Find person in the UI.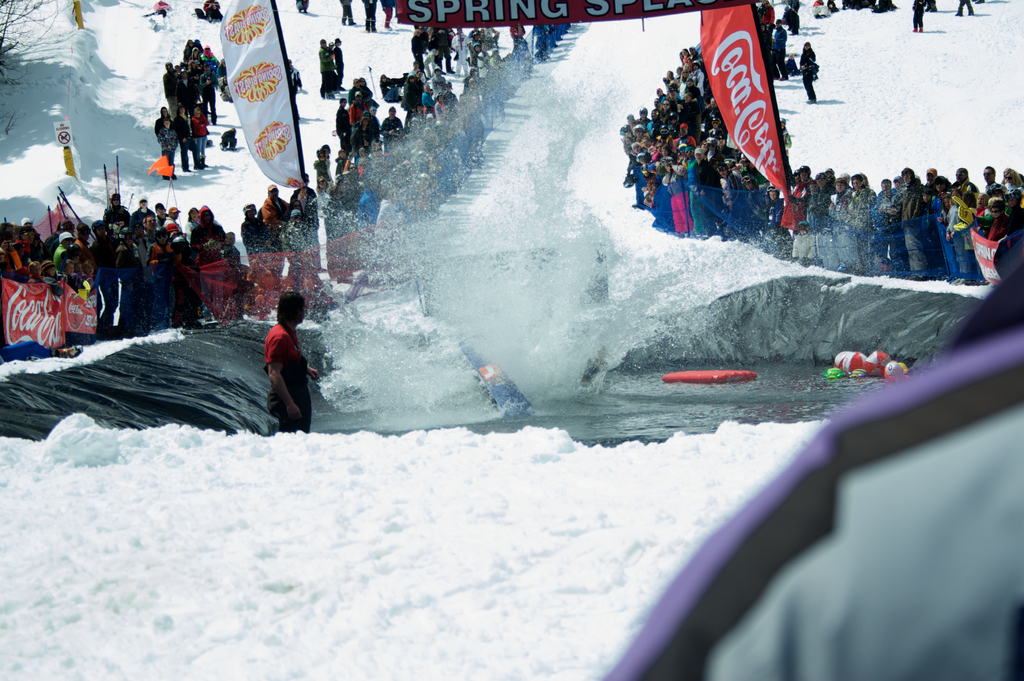
UI element at 200, 65, 218, 123.
